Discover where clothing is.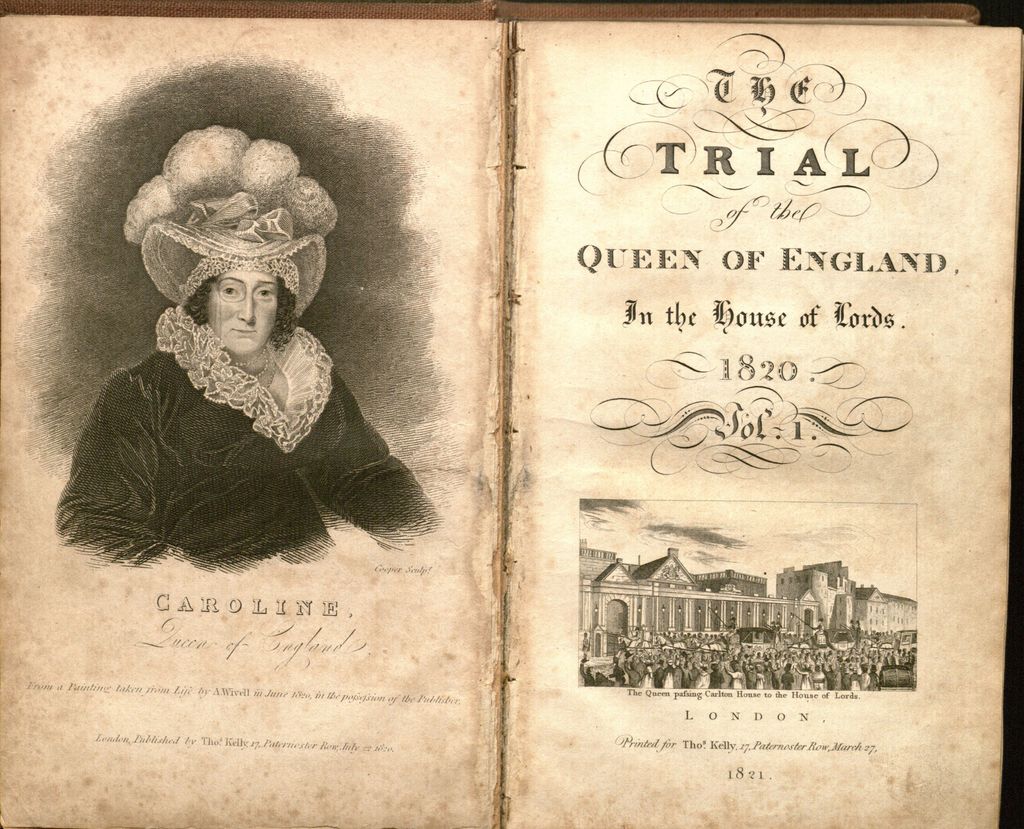
Discovered at BBox(58, 308, 441, 576).
